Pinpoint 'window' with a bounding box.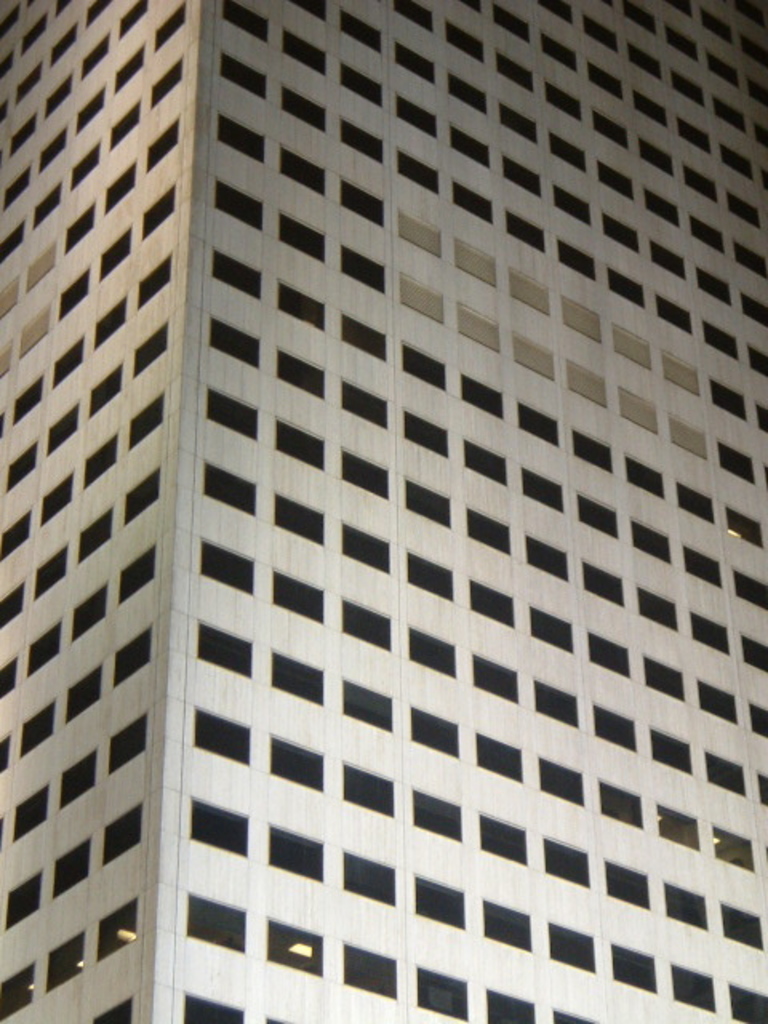
l=107, t=709, r=149, b=782.
